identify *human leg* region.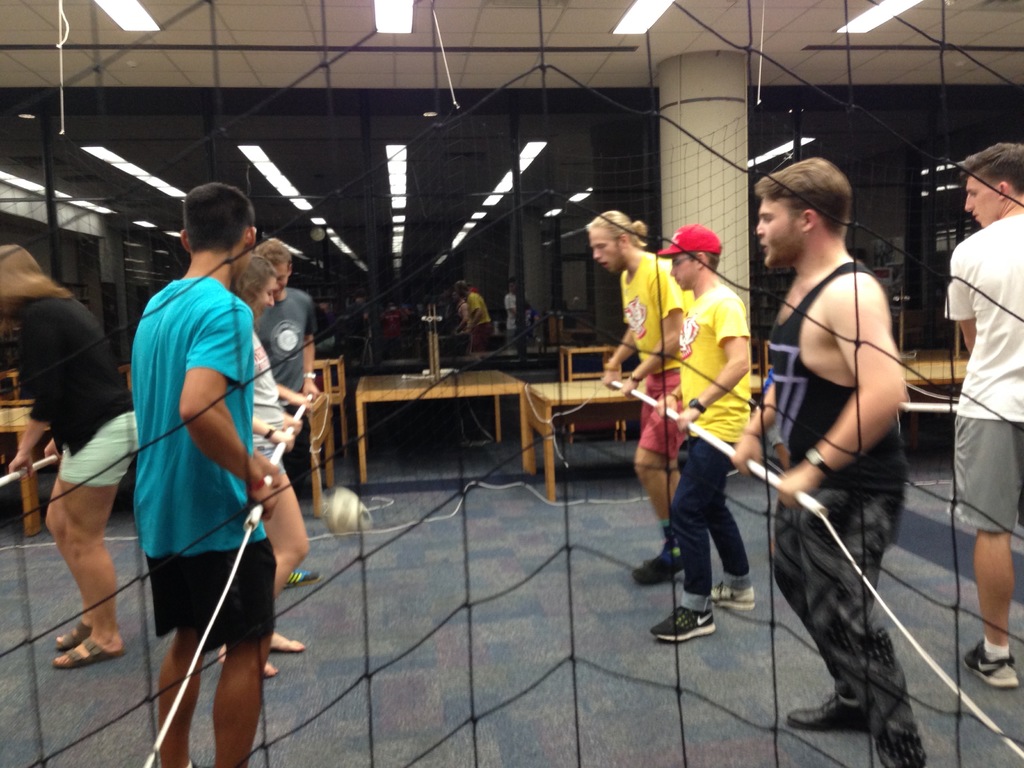
Region: <box>214,544,277,767</box>.
